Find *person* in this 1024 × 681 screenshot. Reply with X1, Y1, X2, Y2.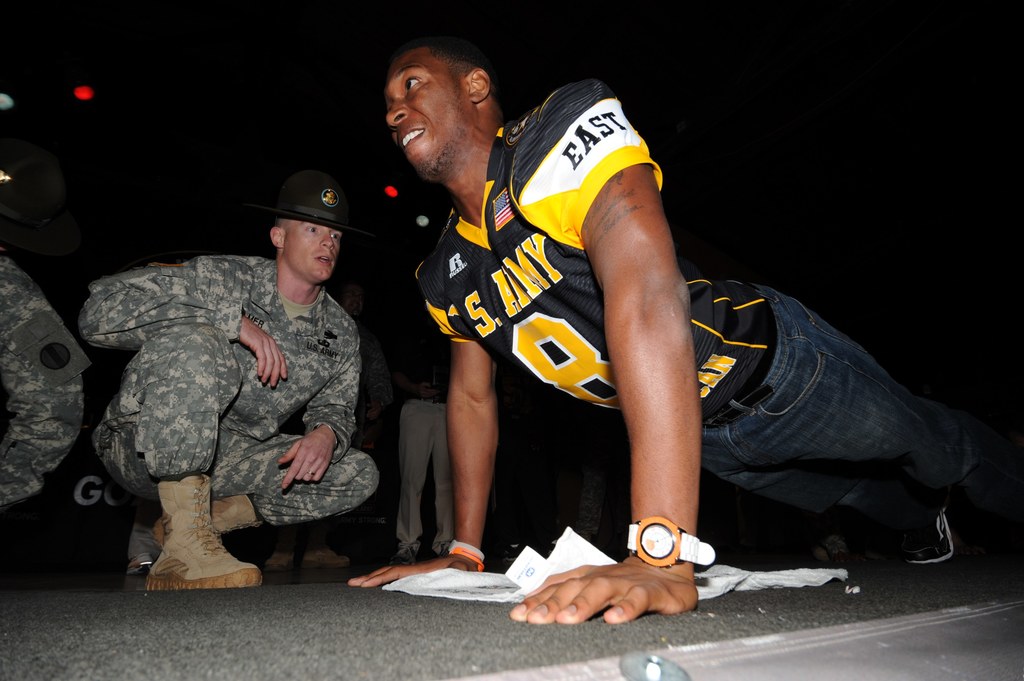
391, 297, 454, 558.
